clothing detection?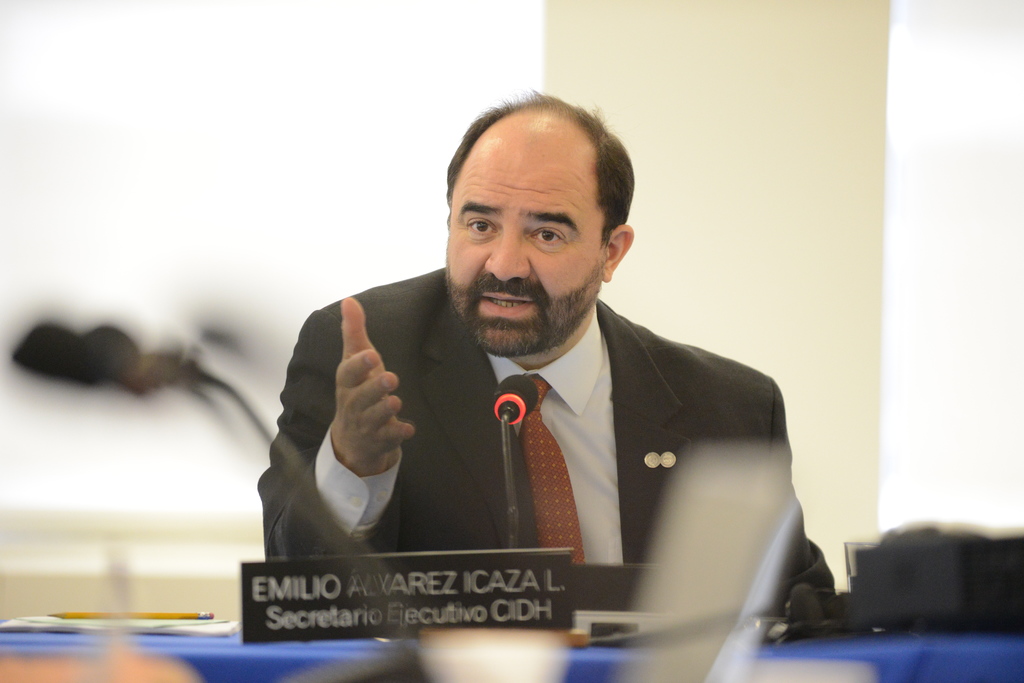
236, 266, 829, 609
